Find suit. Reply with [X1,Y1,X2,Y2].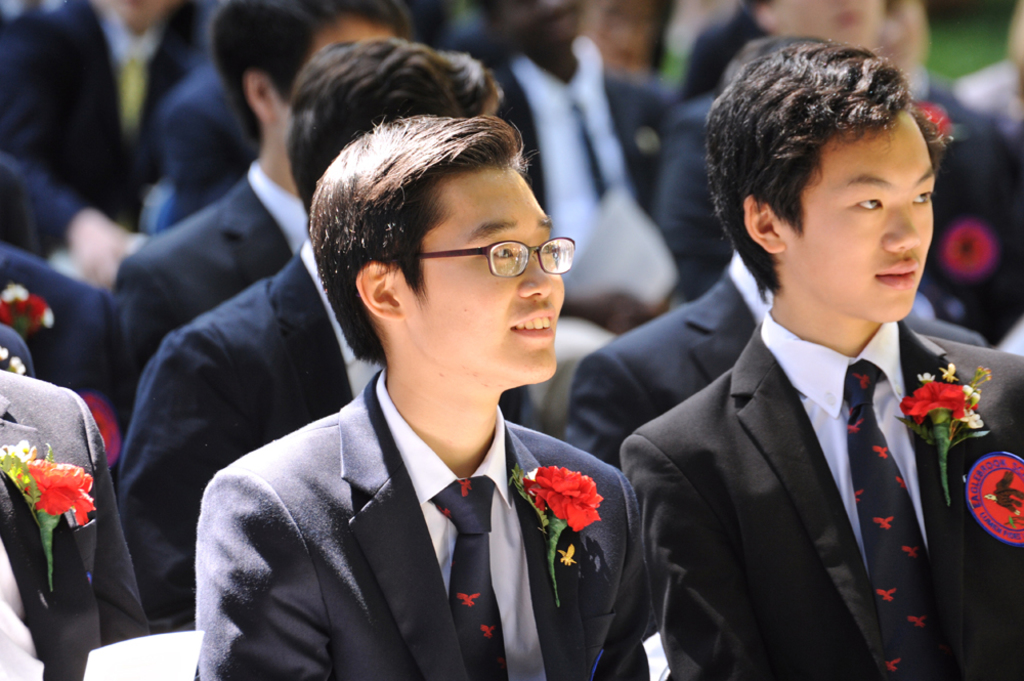
[566,247,989,463].
